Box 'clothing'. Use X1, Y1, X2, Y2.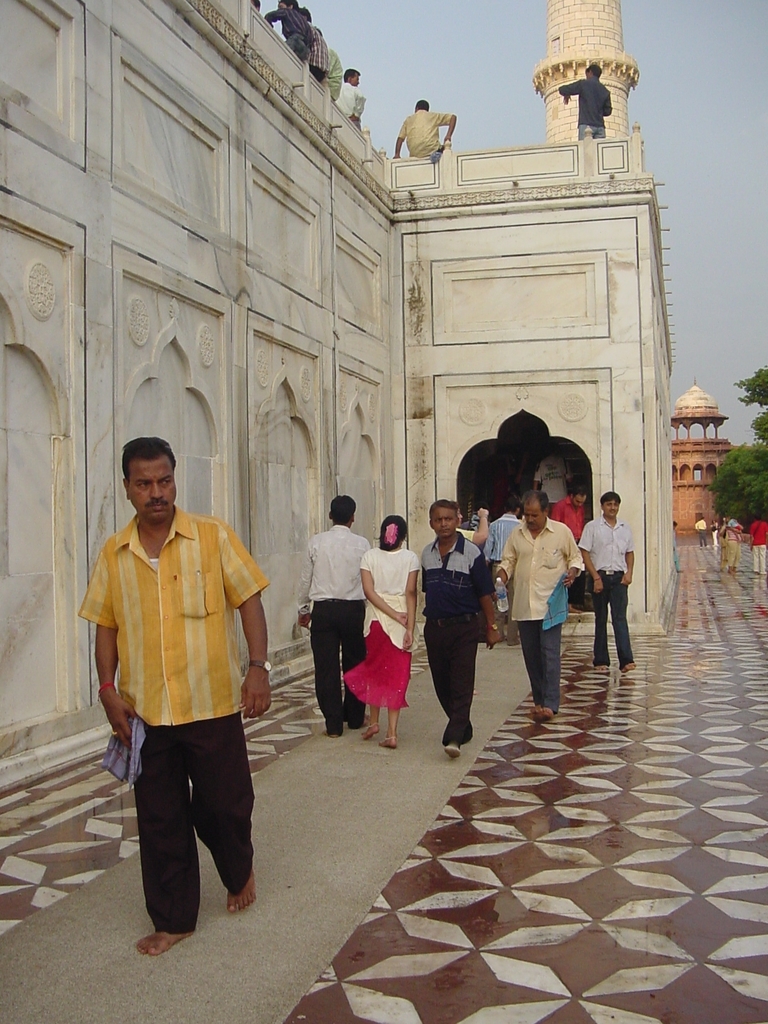
100, 474, 276, 915.
